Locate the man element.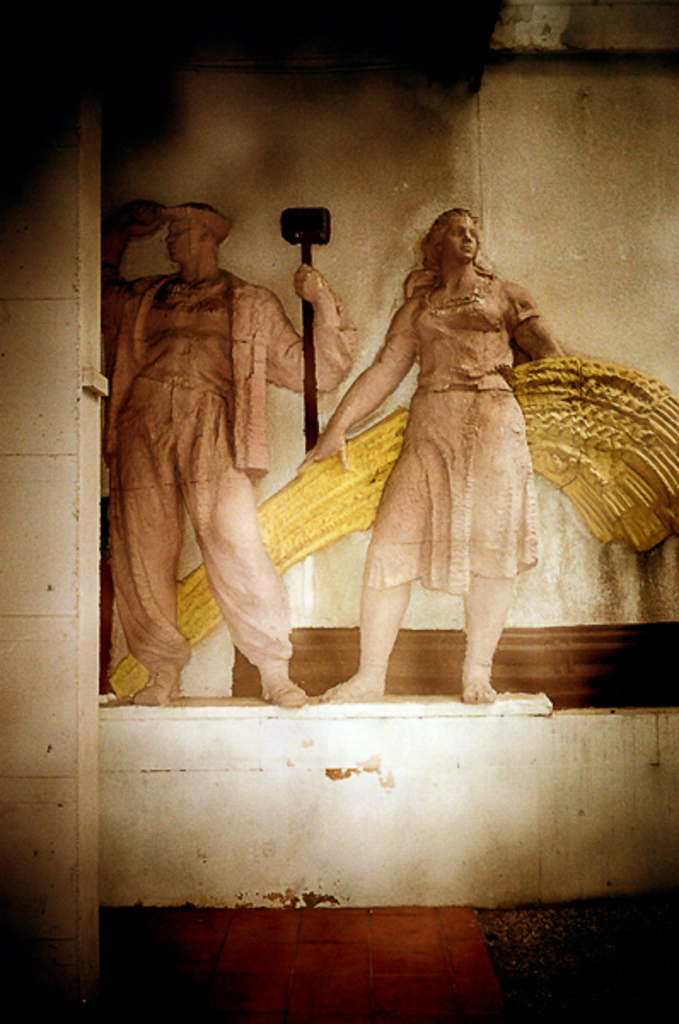
Element bbox: region(104, 179, 333, 715).
